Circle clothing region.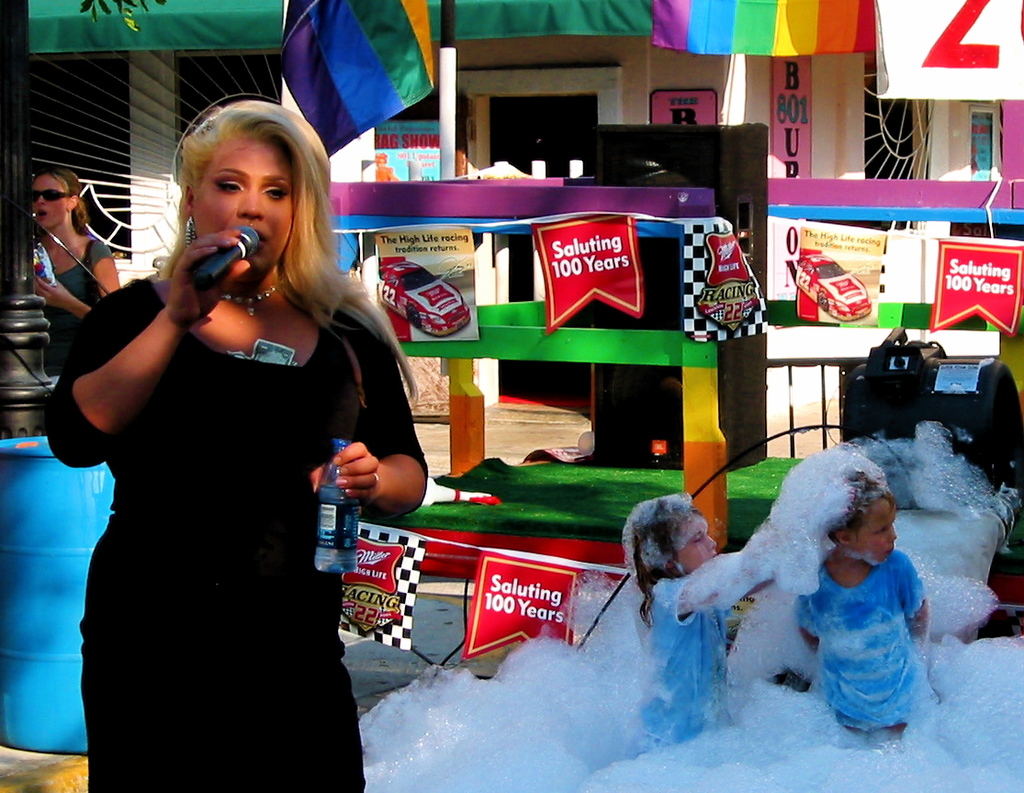
Region: BBox(39, 232, 113, 339).
